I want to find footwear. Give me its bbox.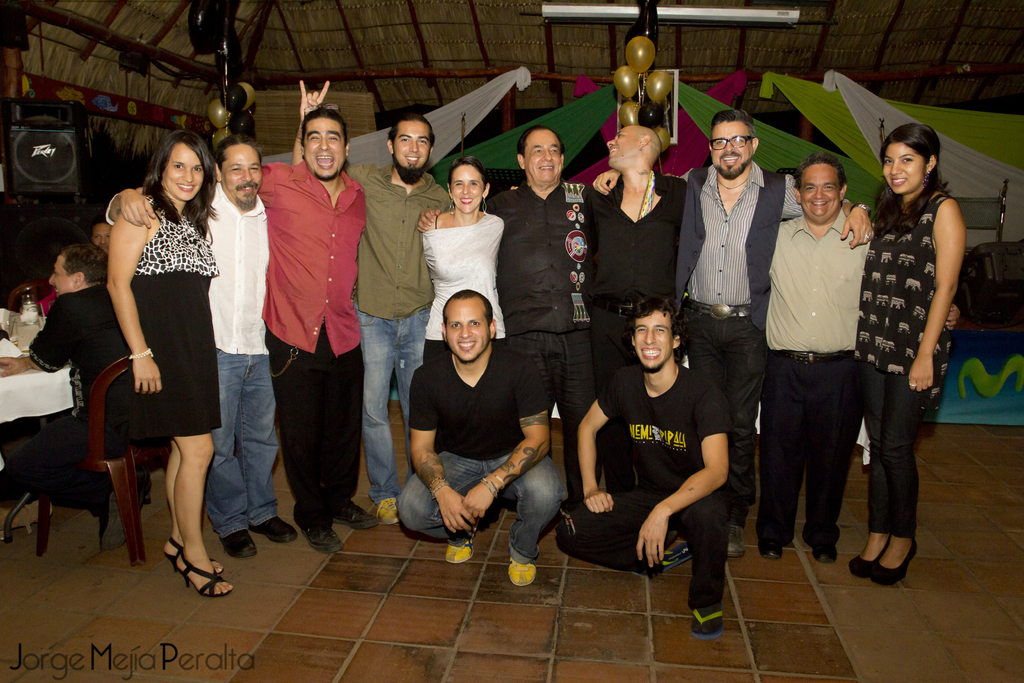
(x1=164, y1=533, x2=224, y2=577).
